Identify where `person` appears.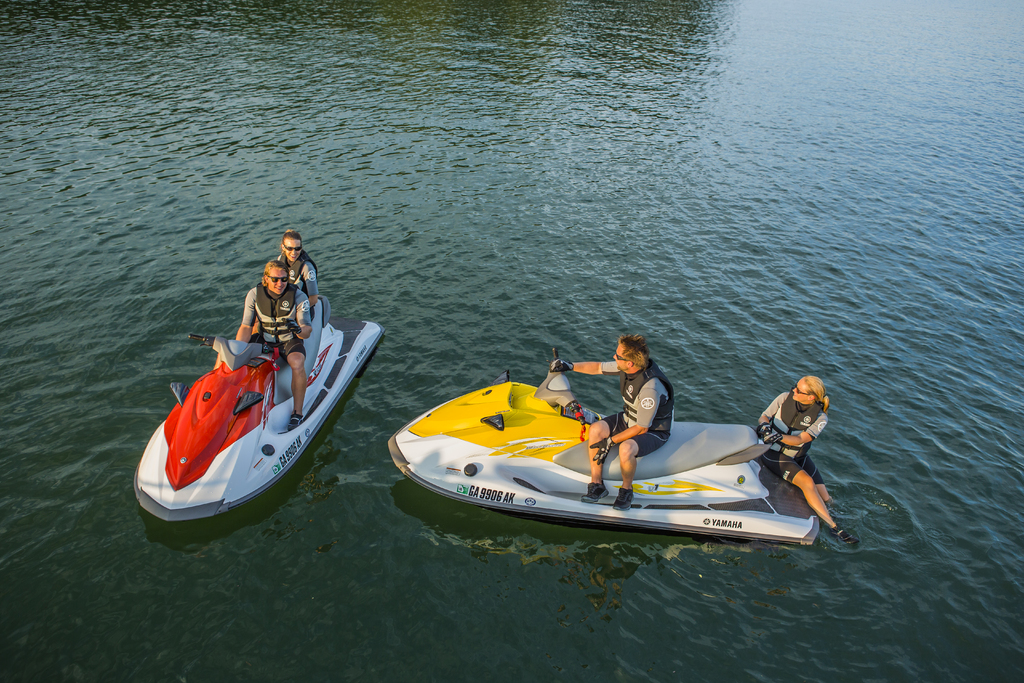
Appears at (282, 231, 323, 335).
